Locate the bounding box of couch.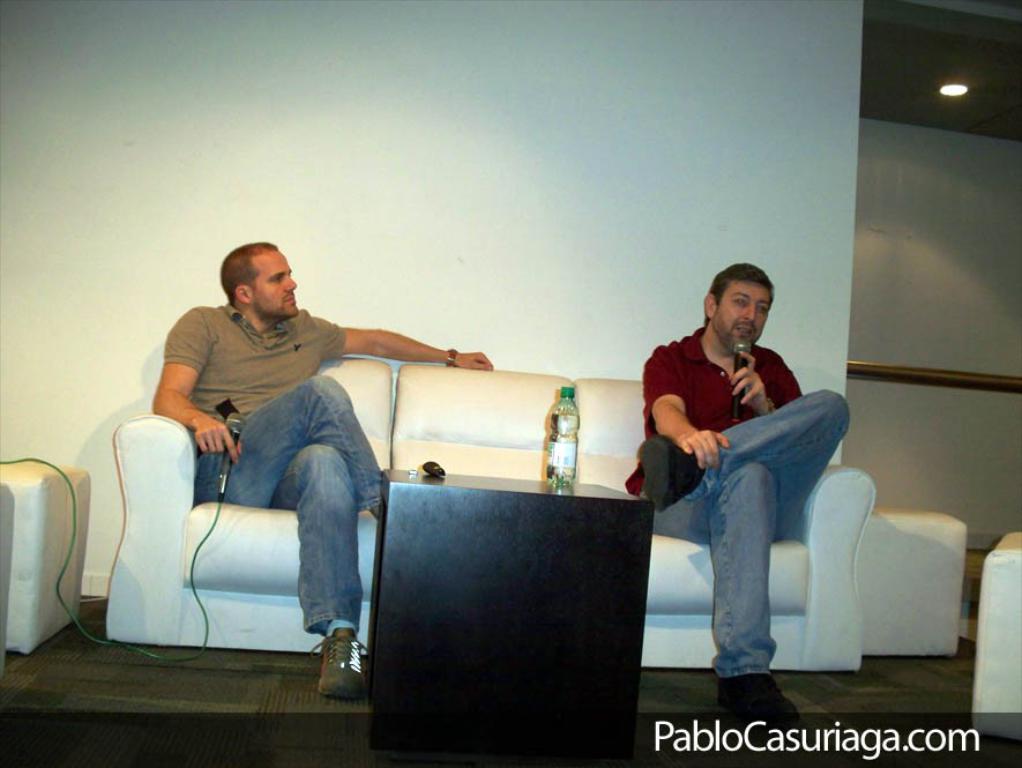
Bounding box: [106, 353, 876, 679].
